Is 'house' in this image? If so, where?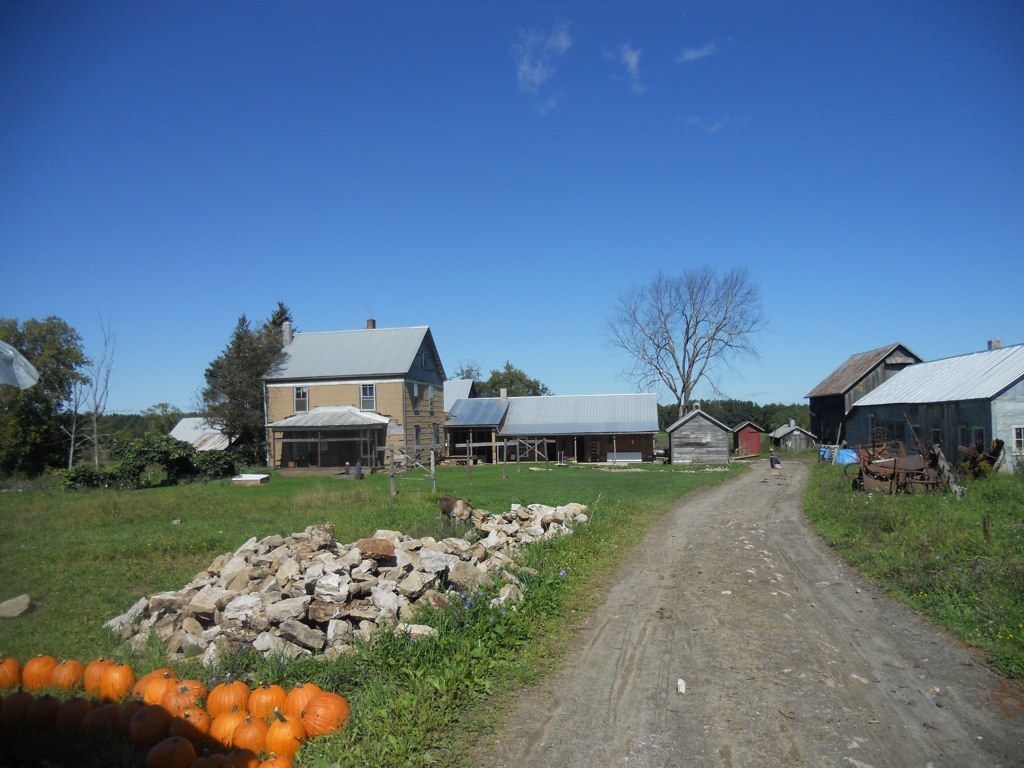
Yes, at Rect(844, 337, 1023, 479).
